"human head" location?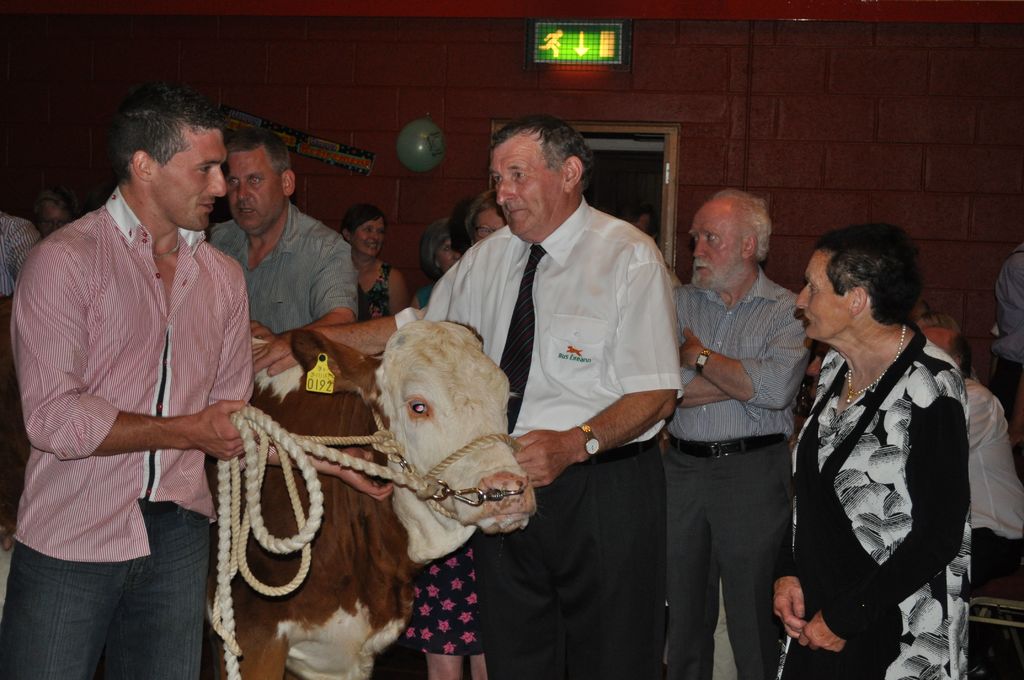
pyautogui.locateOnScreen(341, 202, 390, 255)
